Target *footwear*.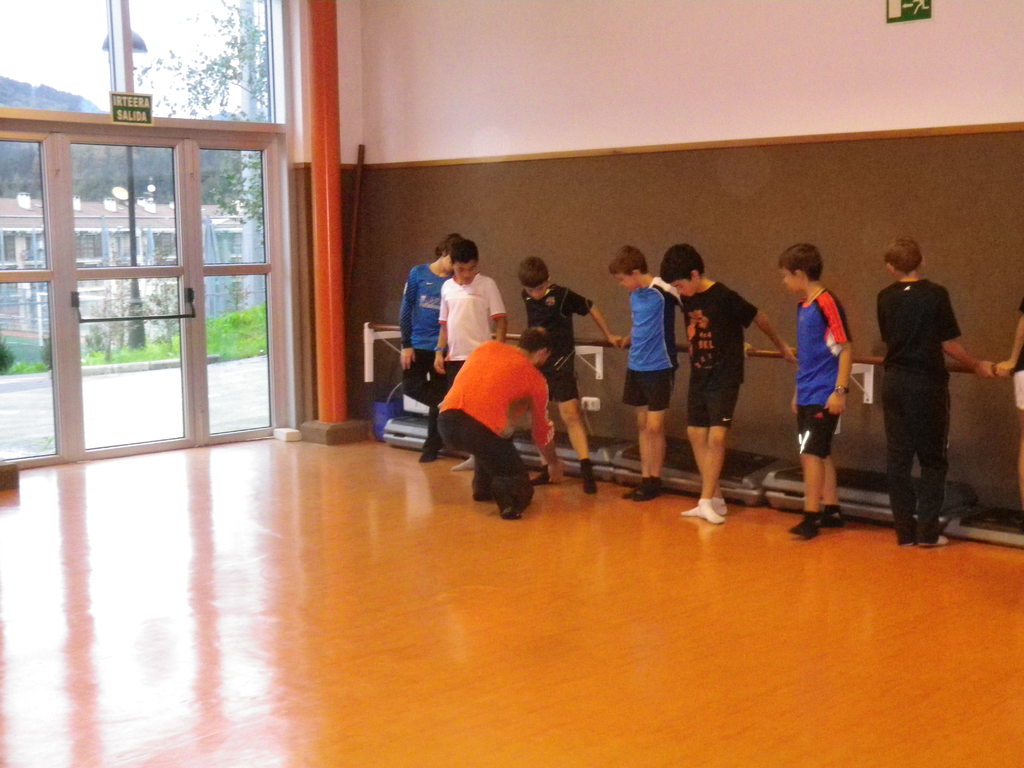
Target region: left=630, top=479, right=666, bottom=500.
